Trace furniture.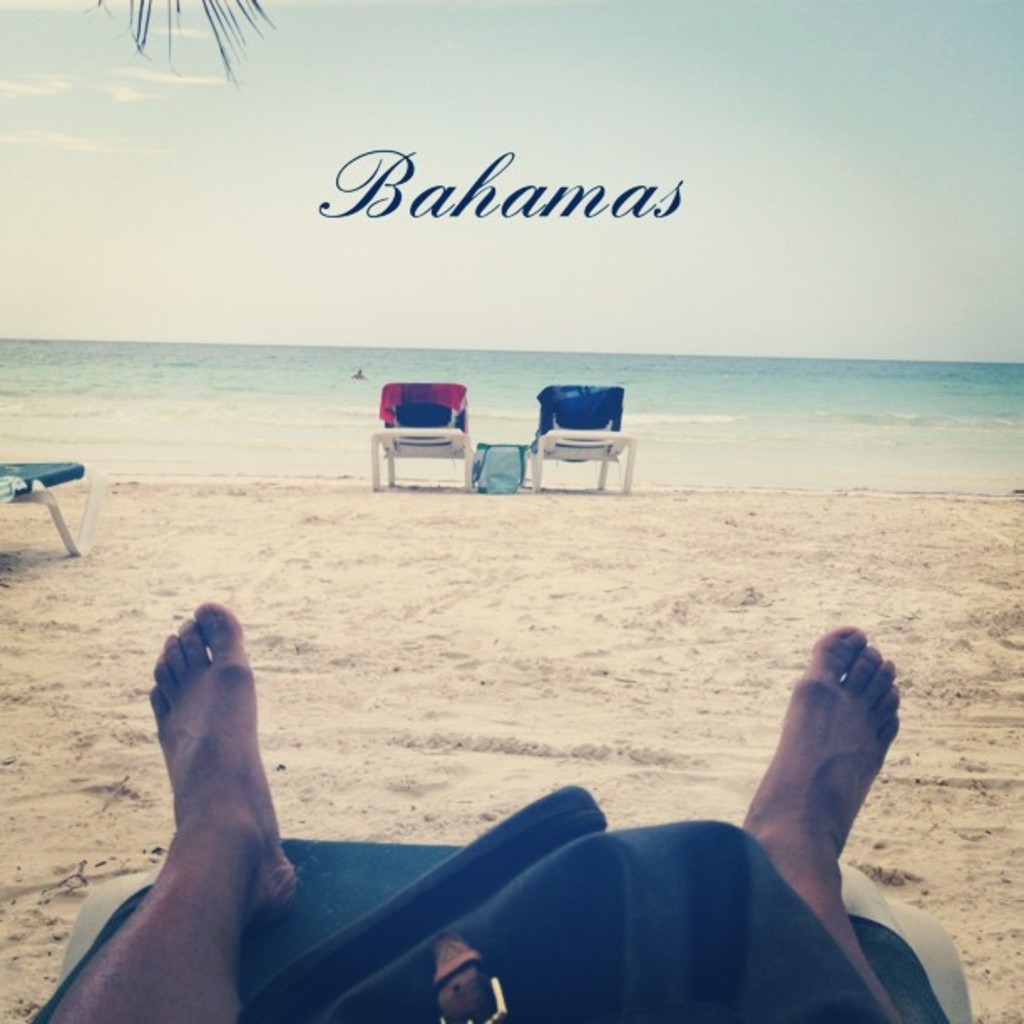
Traced to 0:453:112:556.
